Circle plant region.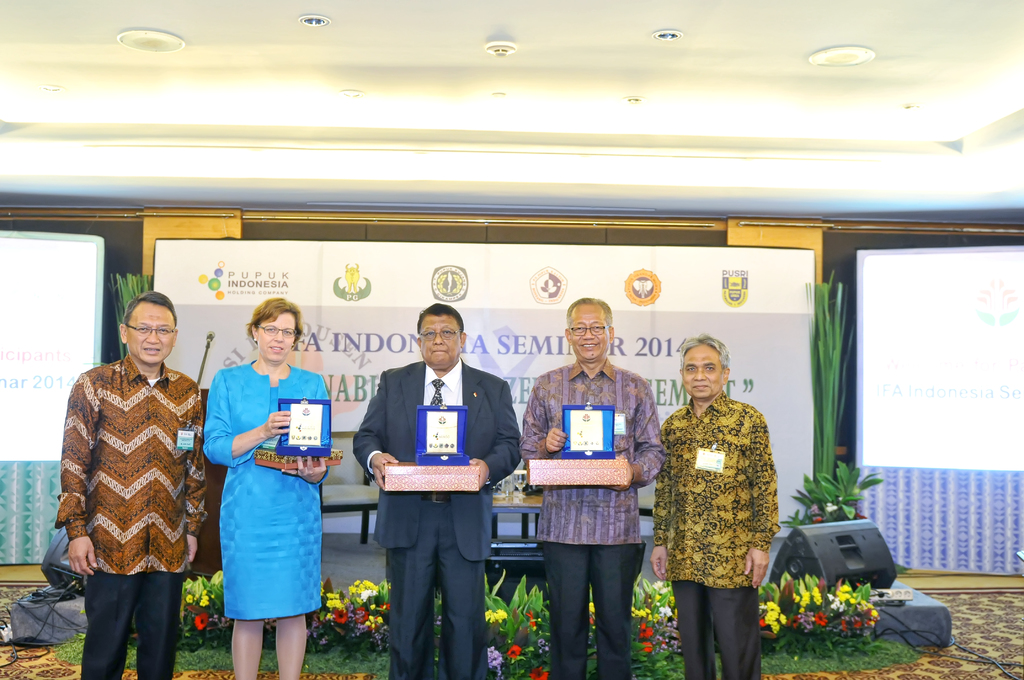
Region: pyautogui.locateOnScreen(184, 574, 230, 644).
